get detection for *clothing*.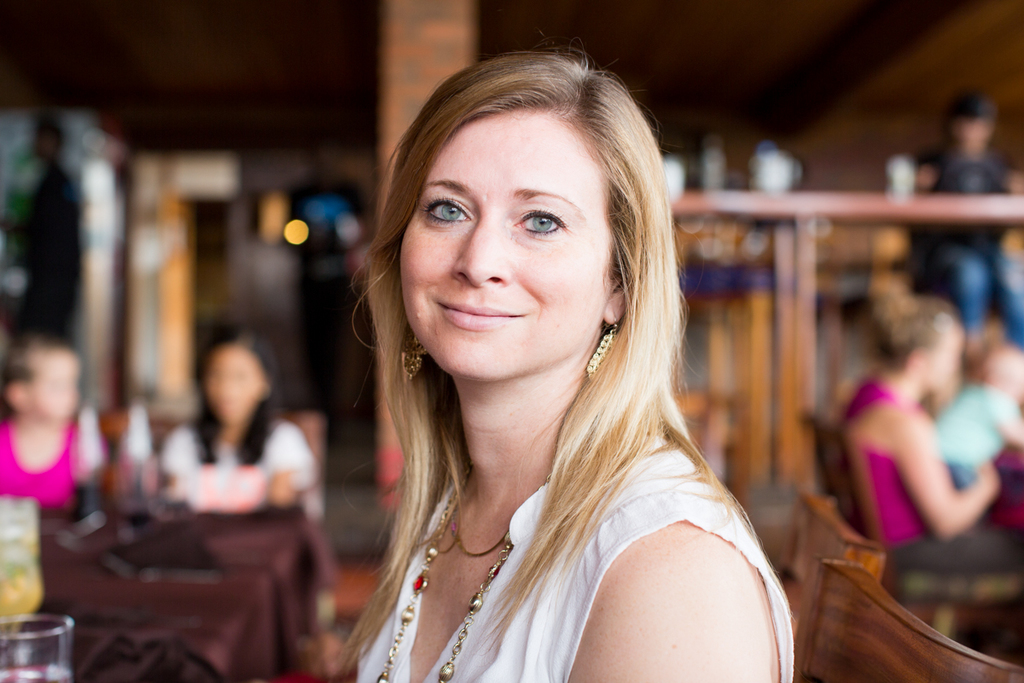
Detection: [x1=0, y1=418, x2=79, y2=507].
